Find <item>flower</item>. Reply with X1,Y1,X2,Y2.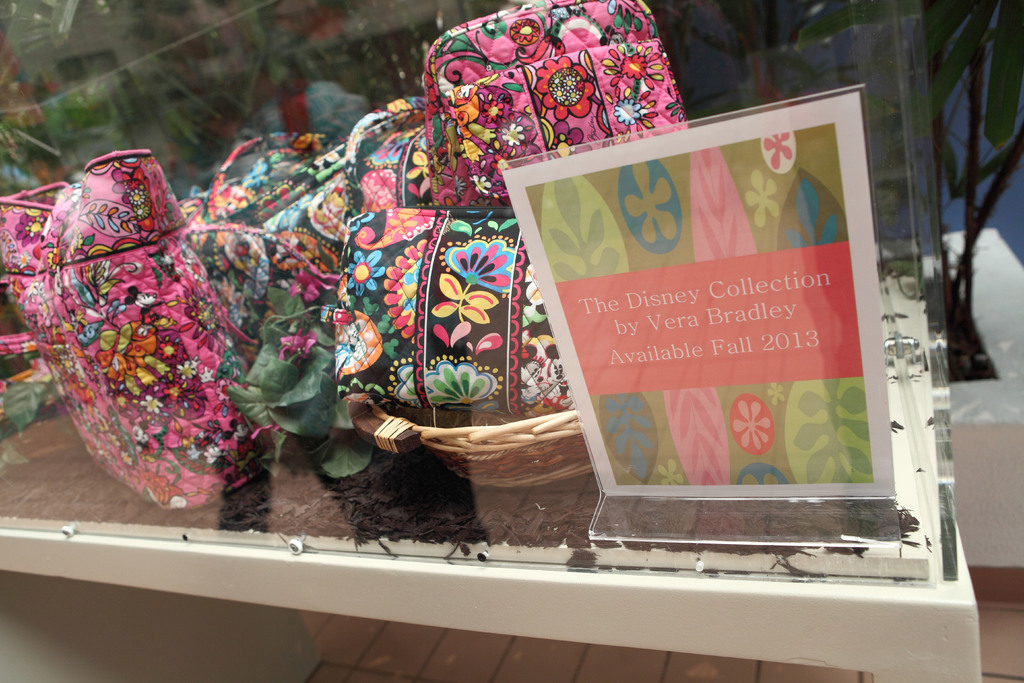
230,421,244,440.
